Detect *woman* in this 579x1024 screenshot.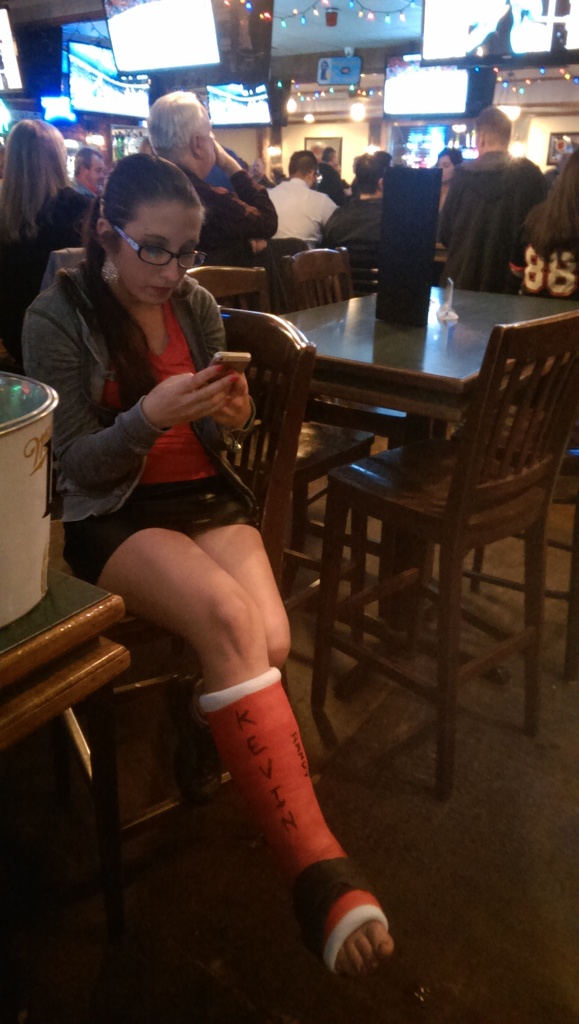
Detection: bbox=(51, 129, 333, 959).
